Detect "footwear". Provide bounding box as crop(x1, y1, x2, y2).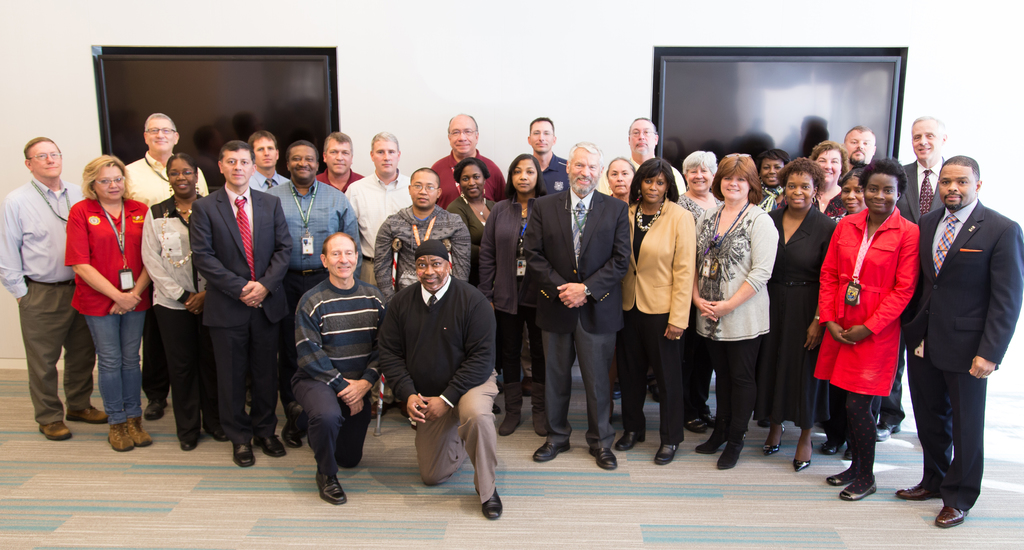
crop(373, 403, 394, 422).
